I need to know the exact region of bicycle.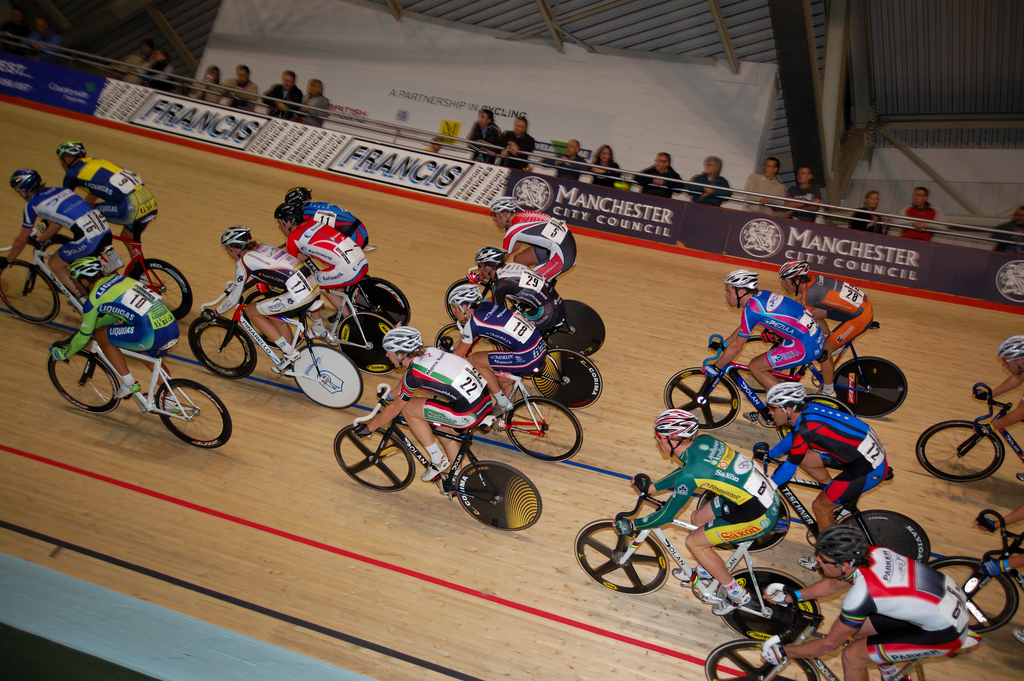
Region: (31, 219, 189, 323).
